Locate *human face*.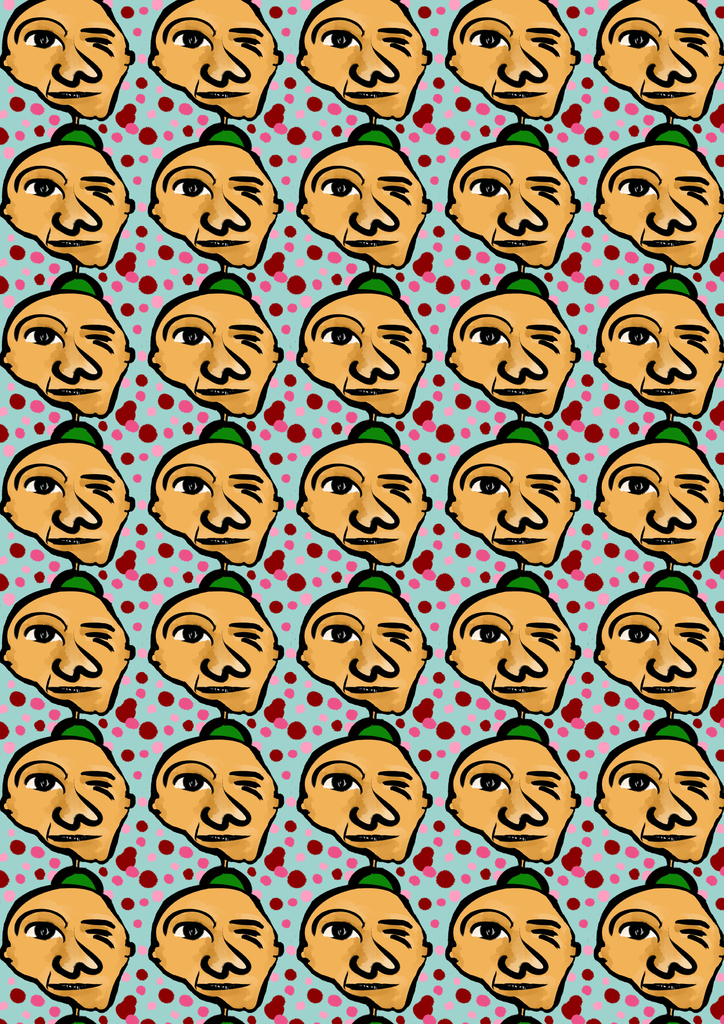
Bounding box: region(145, 0, 289, 124).
